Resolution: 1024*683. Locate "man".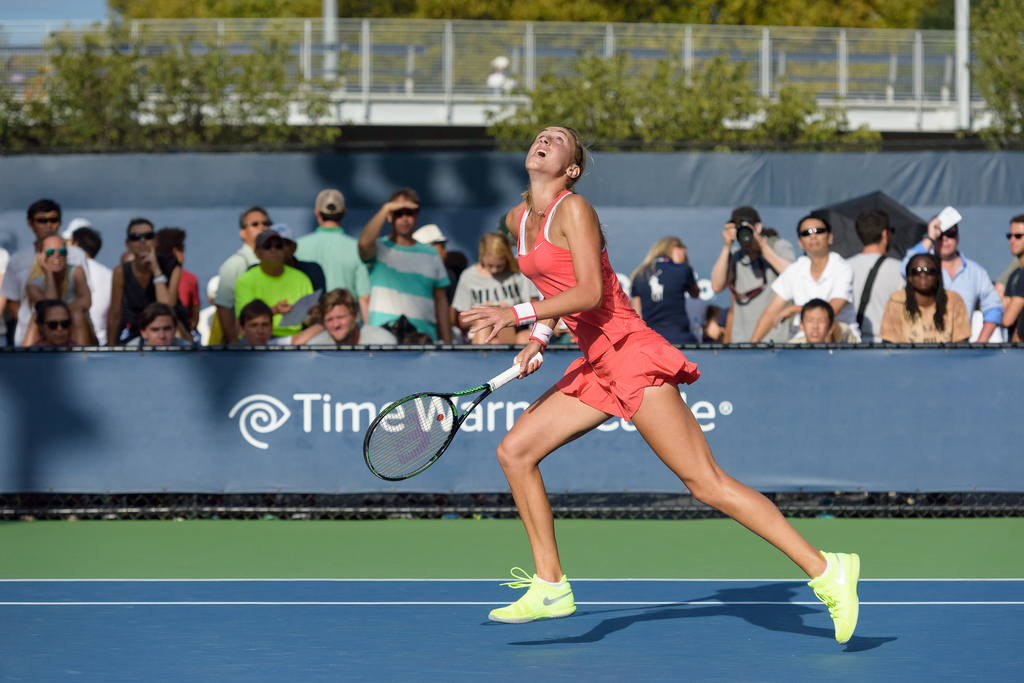
left=307, top=287, right=400, bottom=344.
